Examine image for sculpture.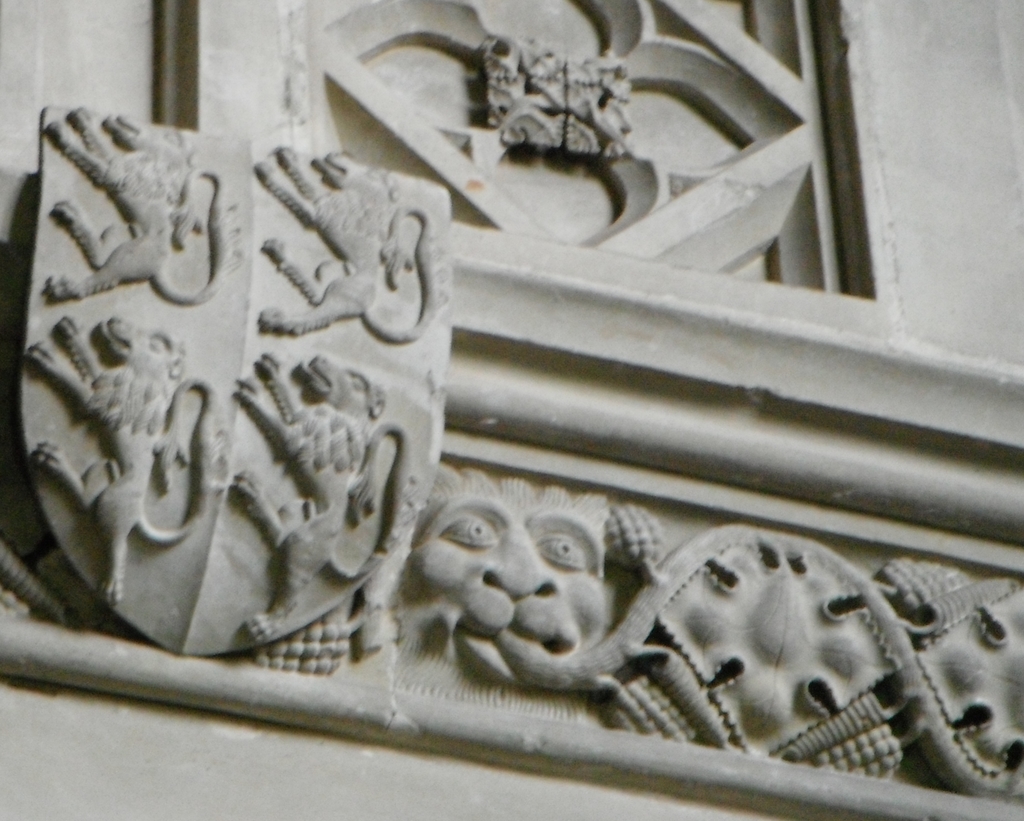
Examination result: select_region(393, 458, 1023, 801).
